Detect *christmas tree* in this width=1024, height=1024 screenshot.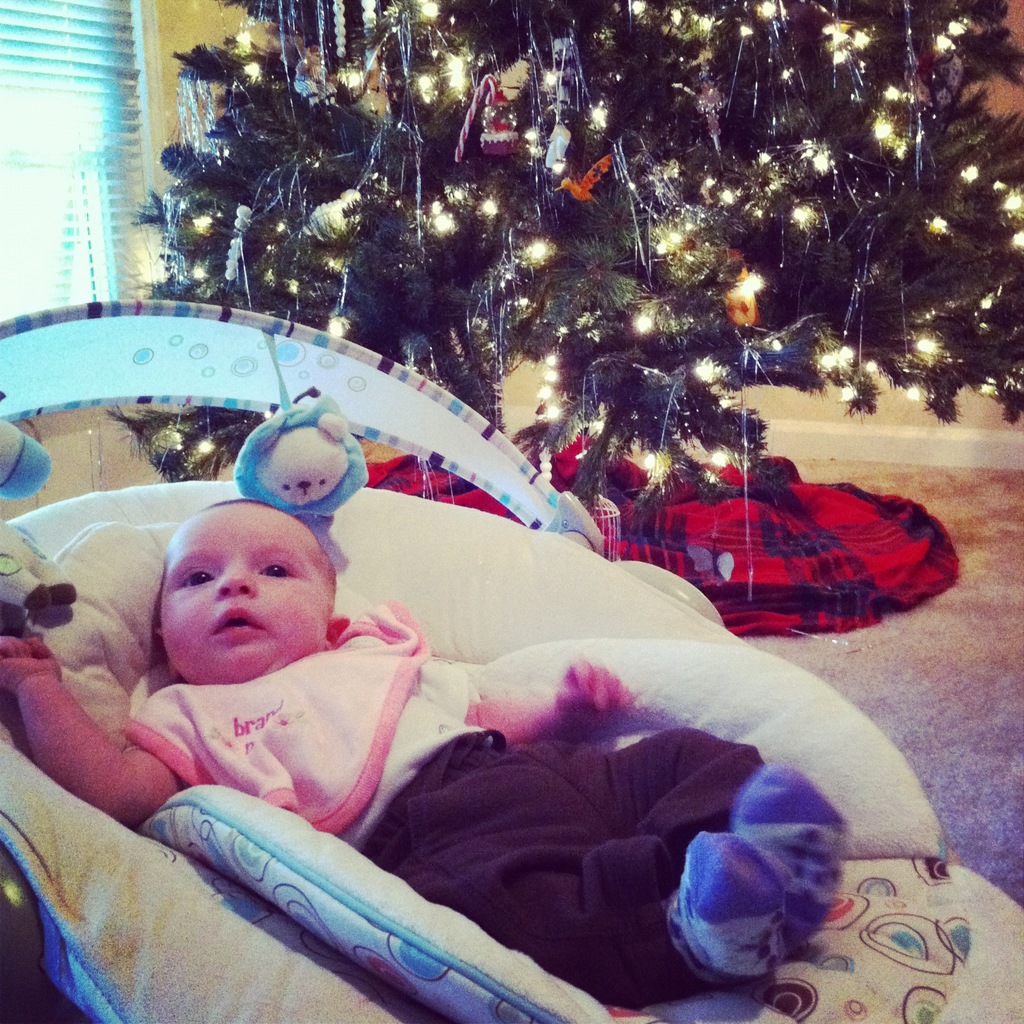
Detection: [x1=144, y1=0, x2=1023, y2=509].
